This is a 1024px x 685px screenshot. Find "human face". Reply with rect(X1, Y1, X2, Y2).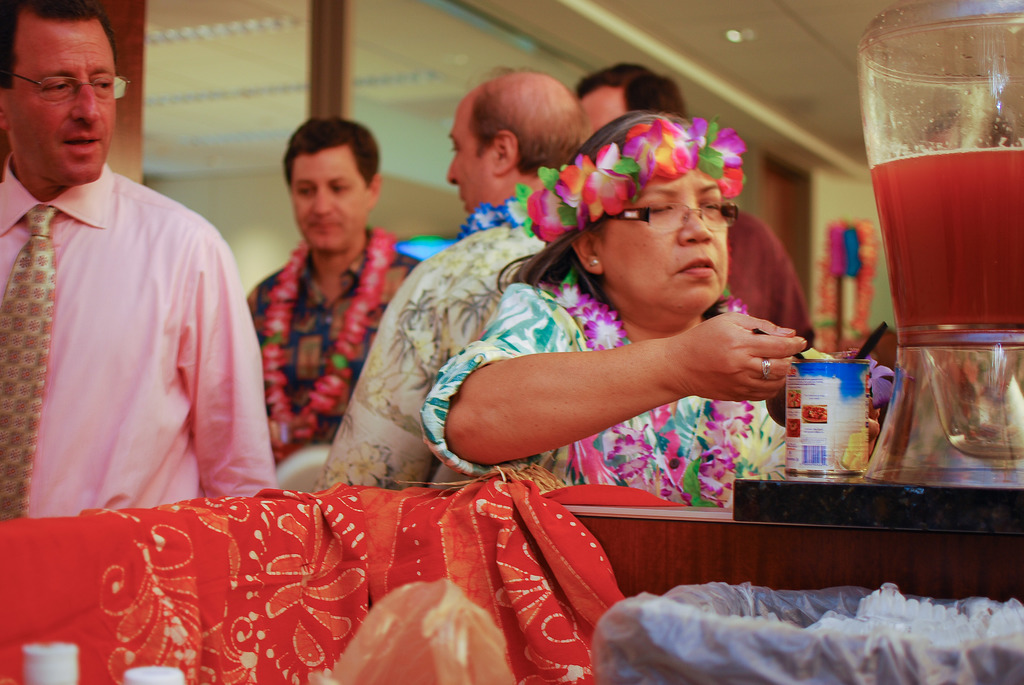
rect(5, 12, 115, 184).
